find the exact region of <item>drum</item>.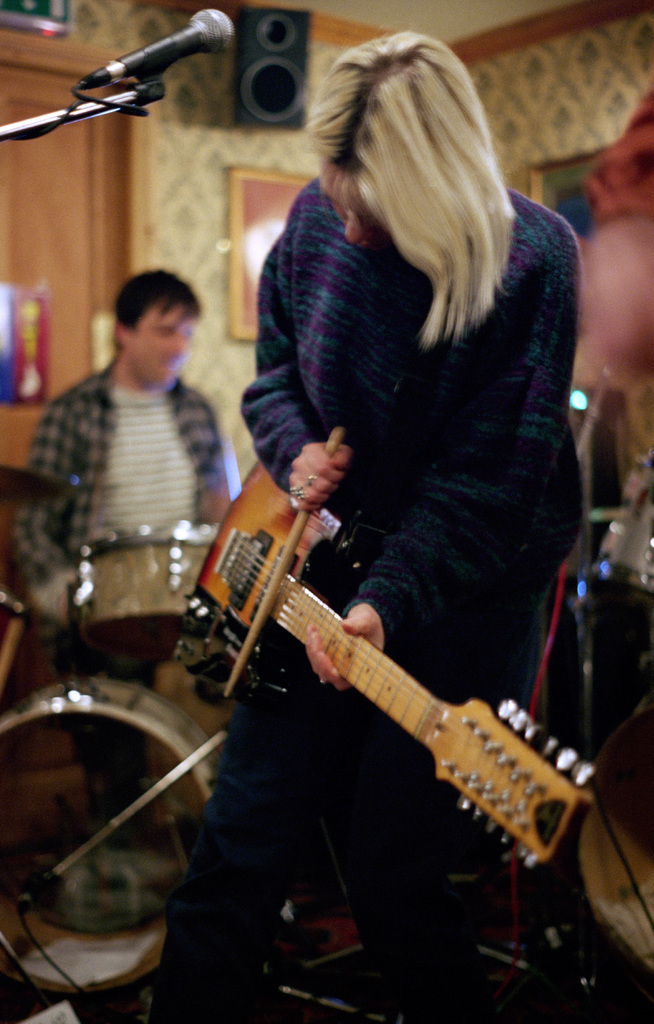
Exact region: bbox(584, 458, 653, 607).
